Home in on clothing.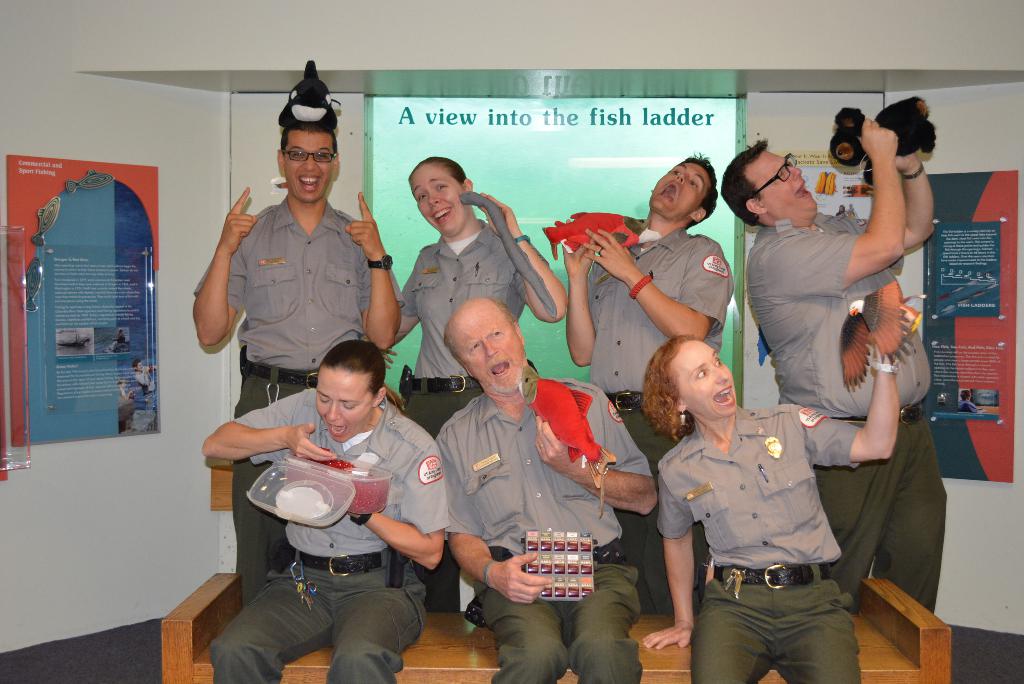
Homed in at region(746, 205, 950, 612).
